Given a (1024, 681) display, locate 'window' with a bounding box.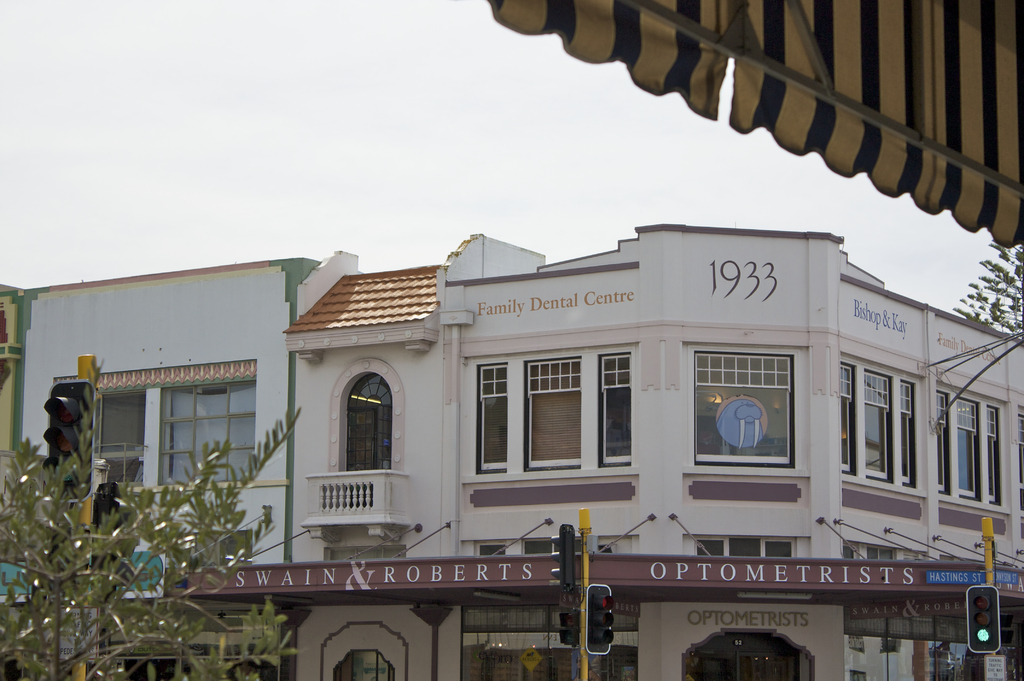
Located: select_region(161, 382, 252, 484).
